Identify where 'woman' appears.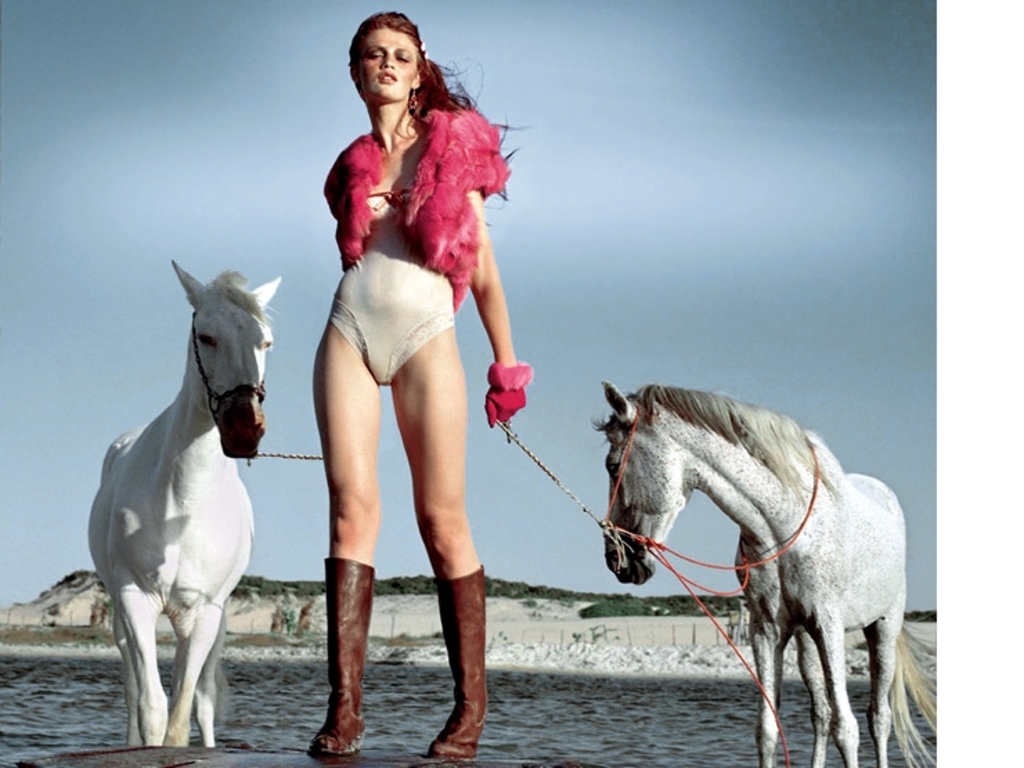
Appears at <box>306,15,538,751</box>.
